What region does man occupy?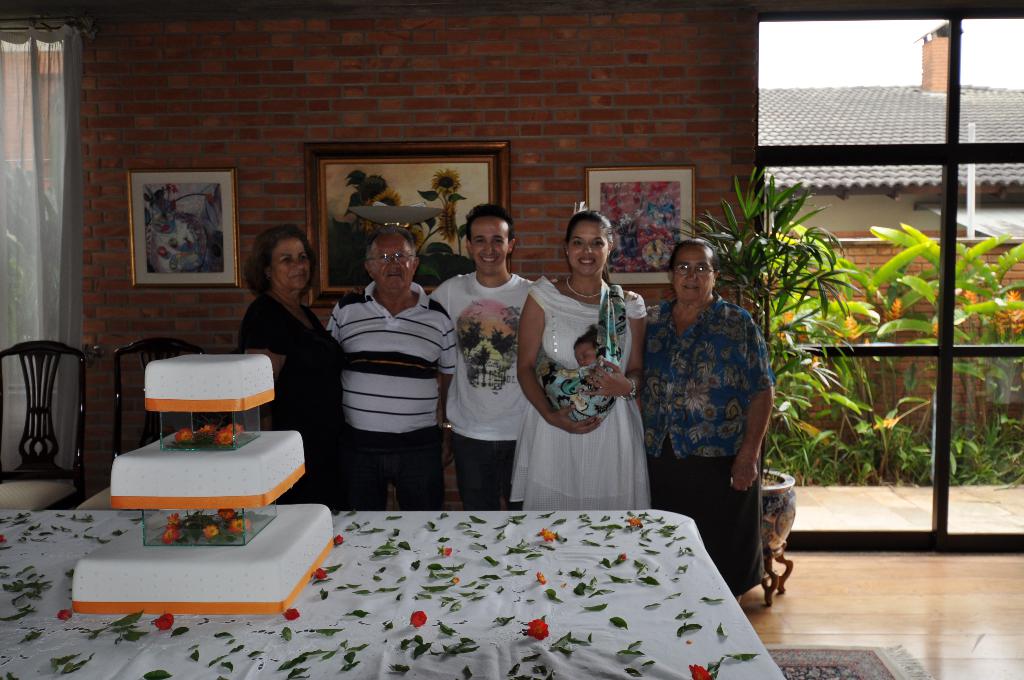
[428,204,559,514].
